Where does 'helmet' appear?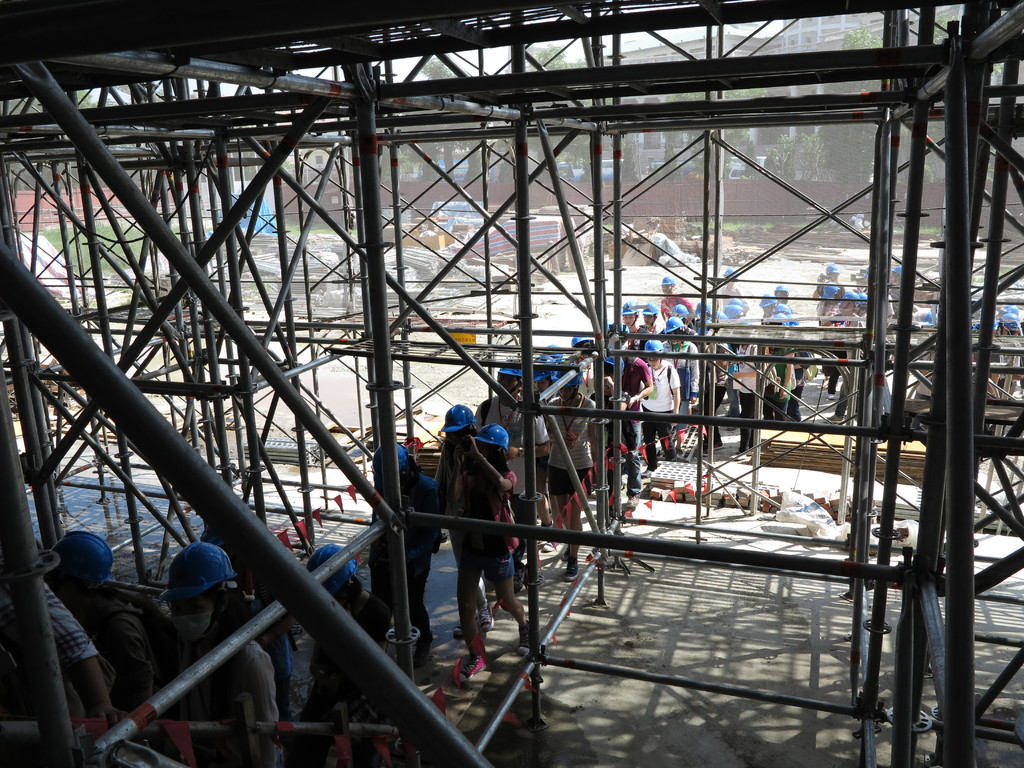
Appears at 493, 363, 524, 394.
